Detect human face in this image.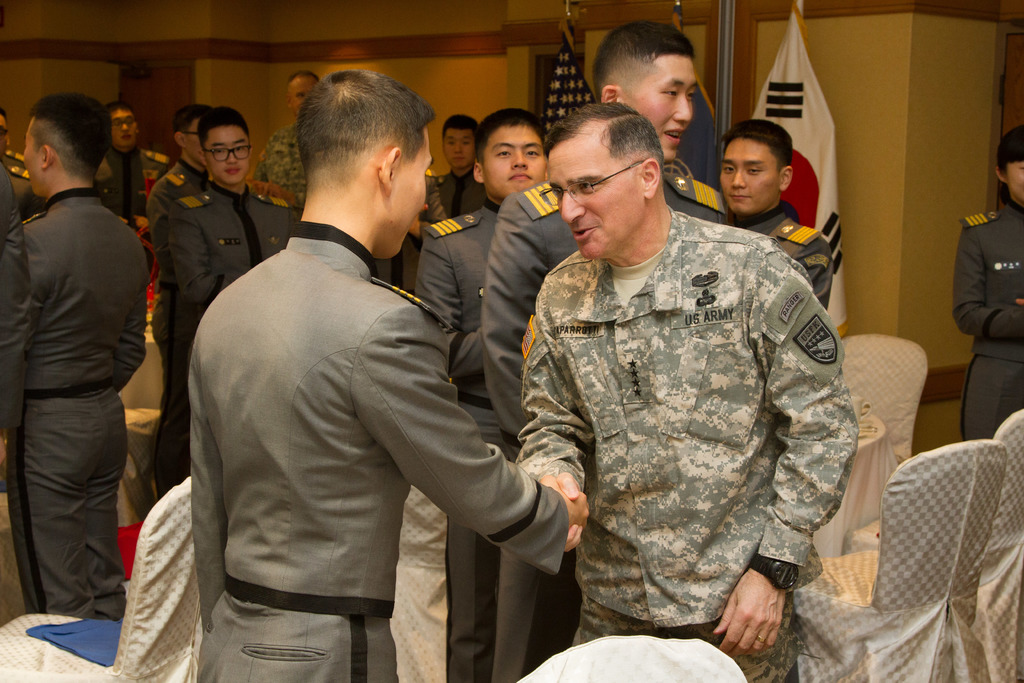
Detection: bbox=[281, 75, 323, 121].
